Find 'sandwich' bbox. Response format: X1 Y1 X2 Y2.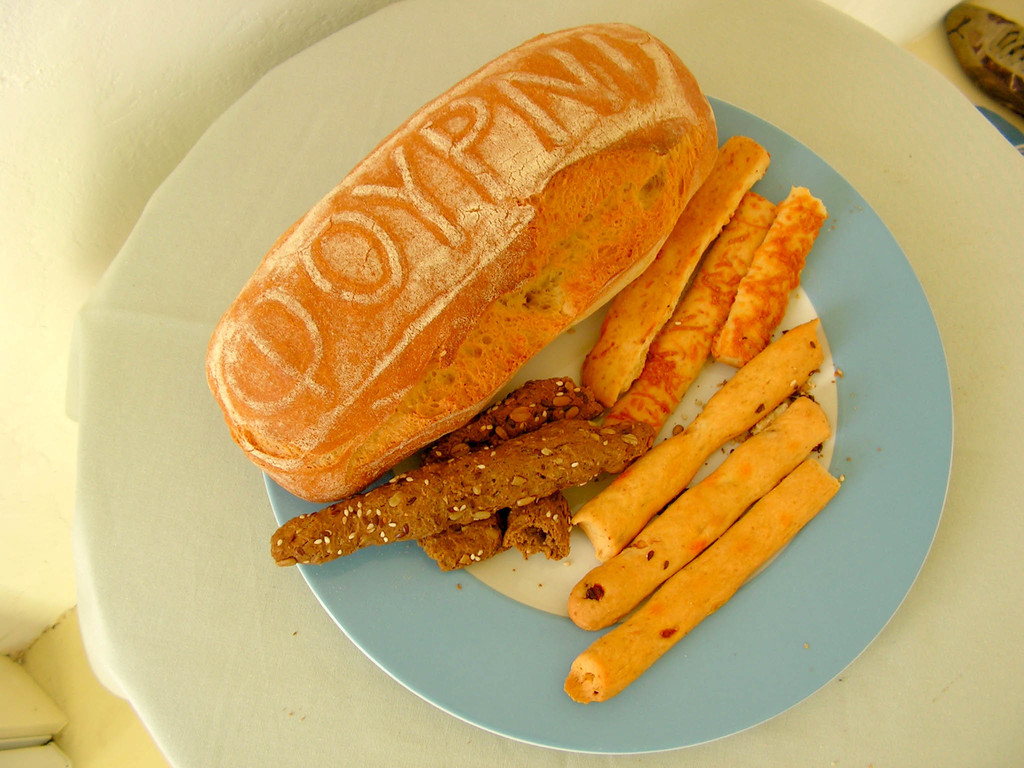
198 18 726 503.
